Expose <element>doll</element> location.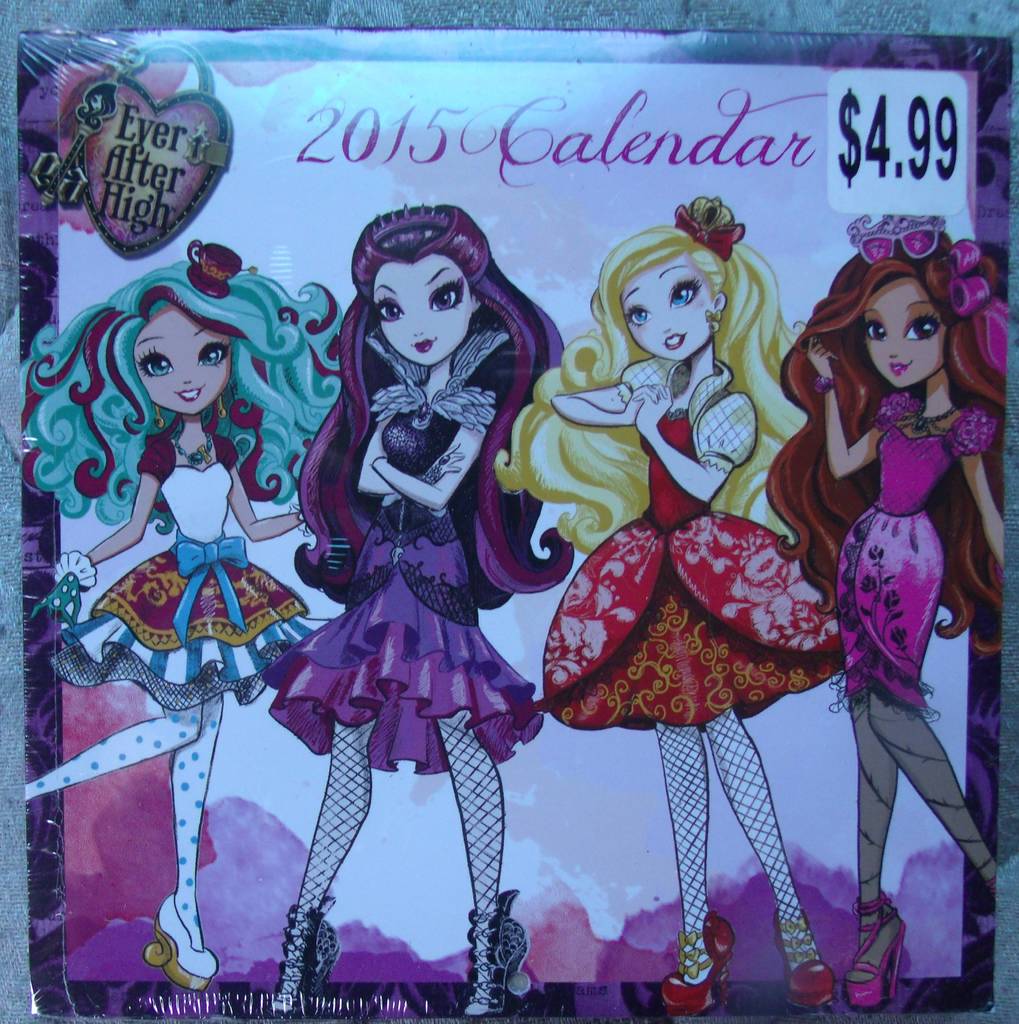
Exposed at x1=20, y1=265, x2=342, y2=991.
